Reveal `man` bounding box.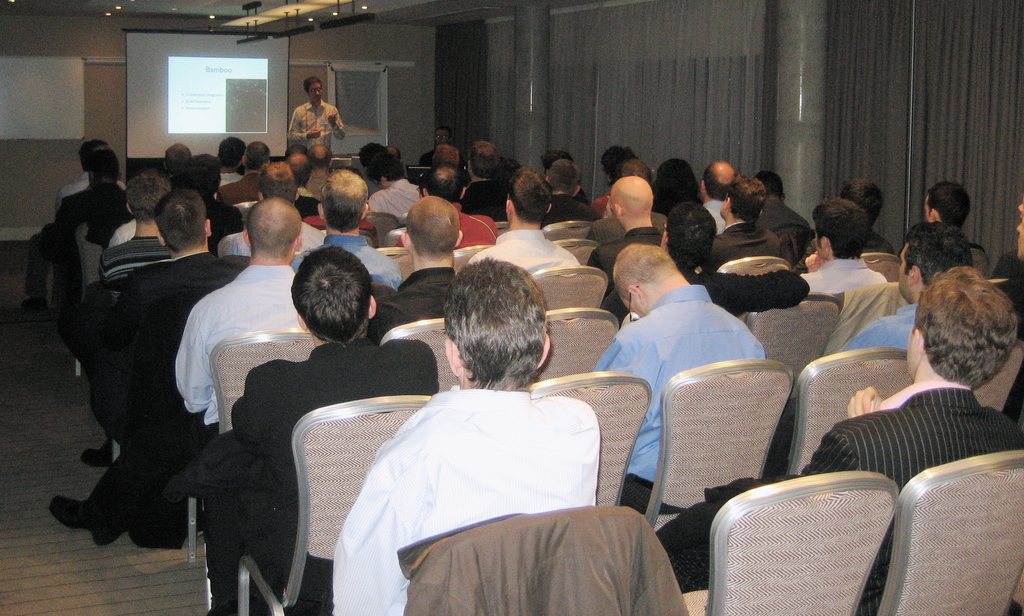
Revealed: [x1=106, y1=166, x2=195, y2=245].
